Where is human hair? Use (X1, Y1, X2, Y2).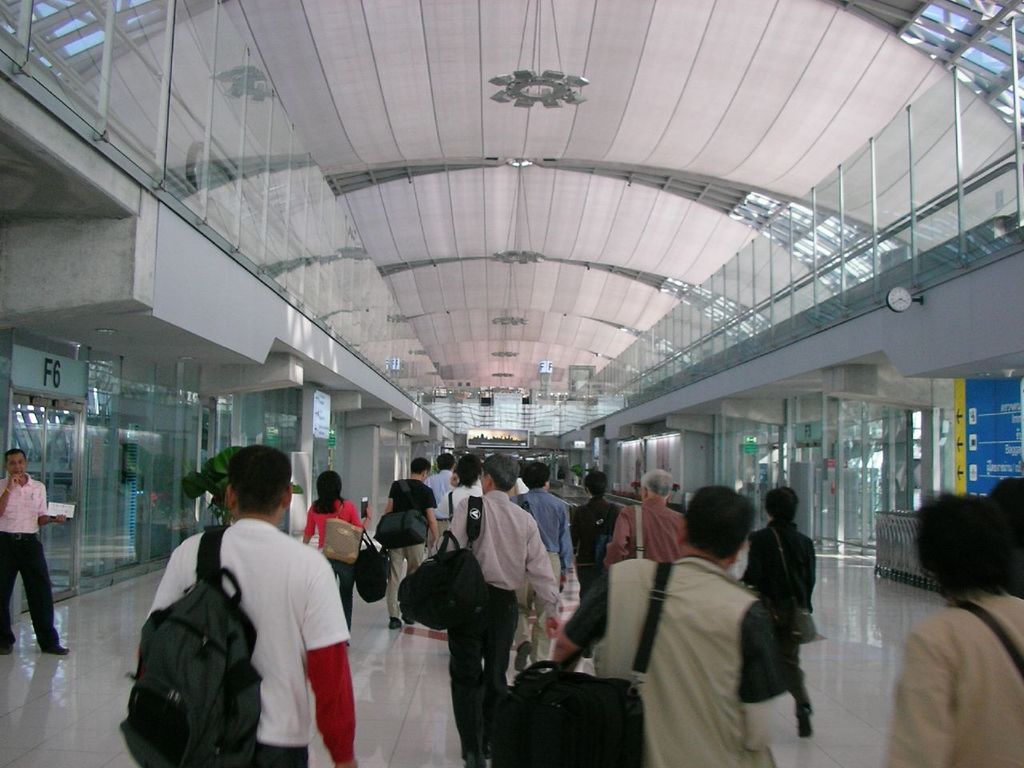
(314, 468, 340, 510).
